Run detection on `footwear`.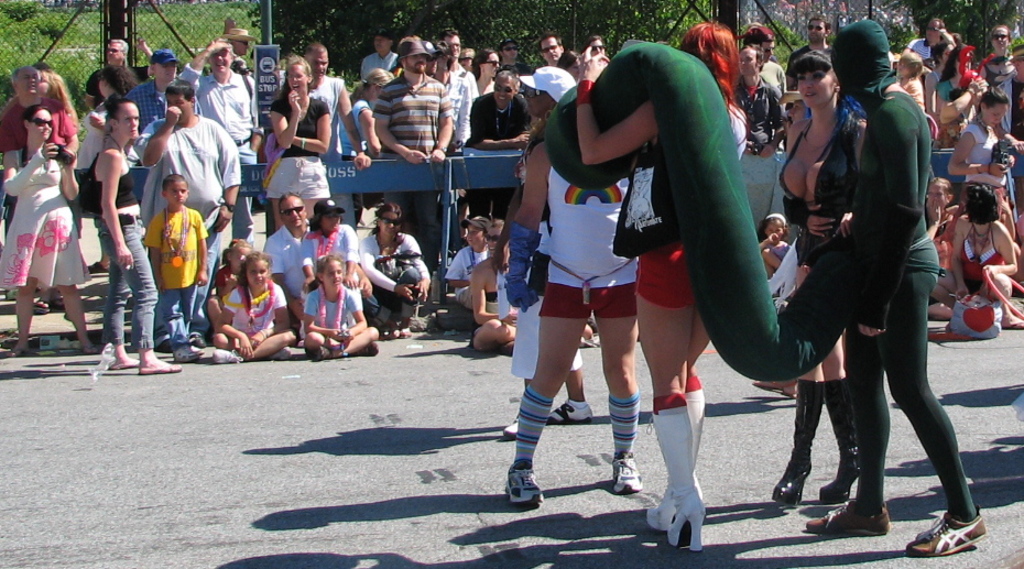
Result: (1000, 315, 1023, 330).
